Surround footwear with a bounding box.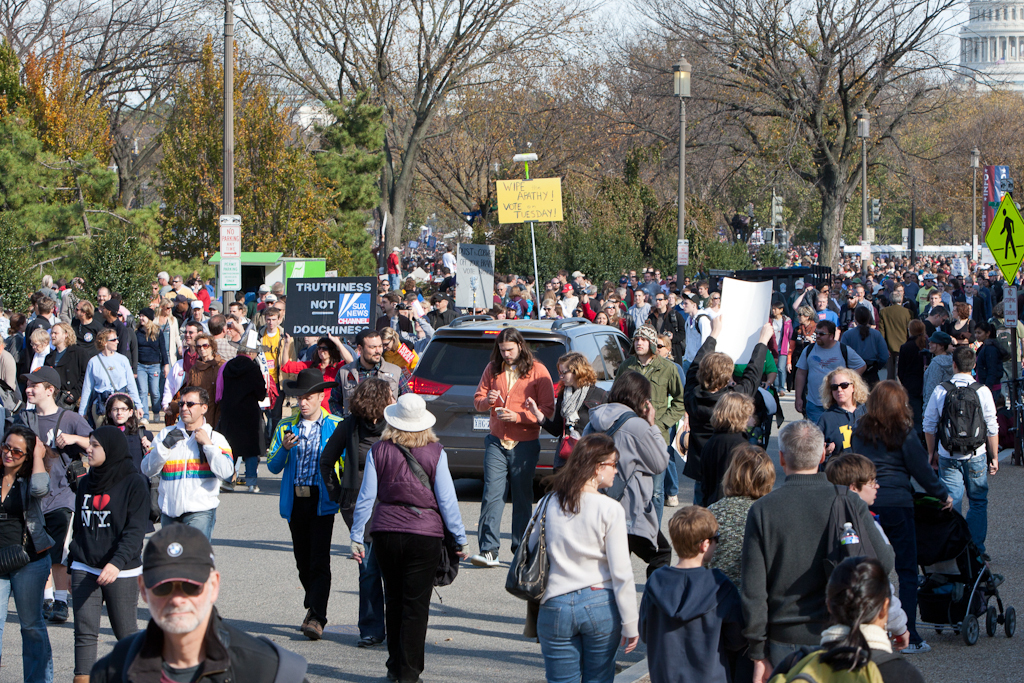
<bbox>359, 630, 393, 650</bbox>.
